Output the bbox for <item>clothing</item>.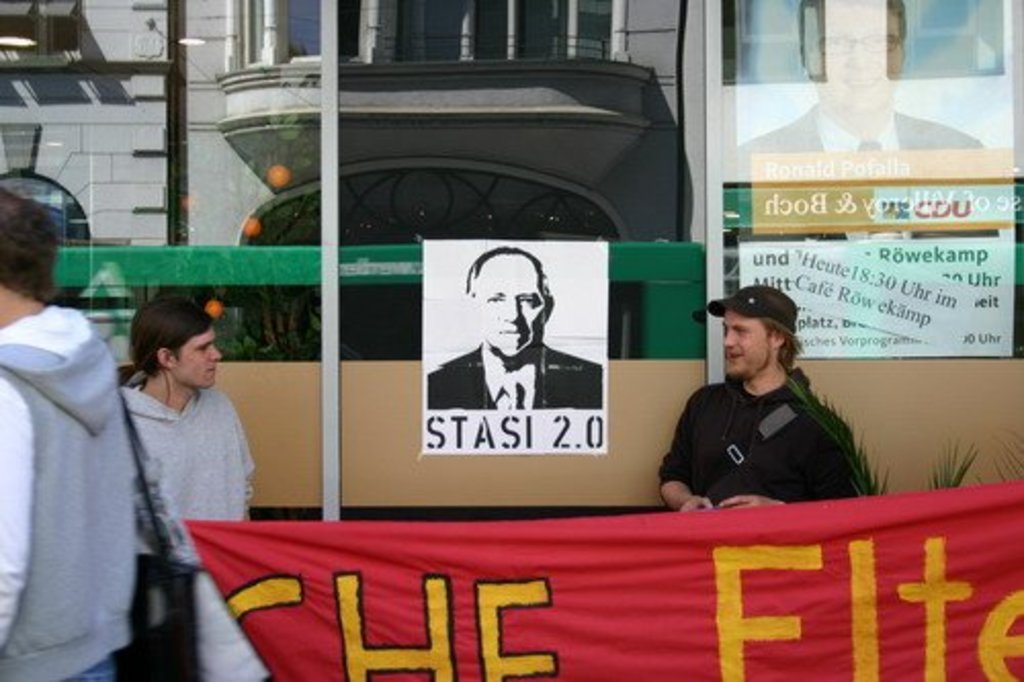
x1=729 y1=102 x2=979 y2=154.
